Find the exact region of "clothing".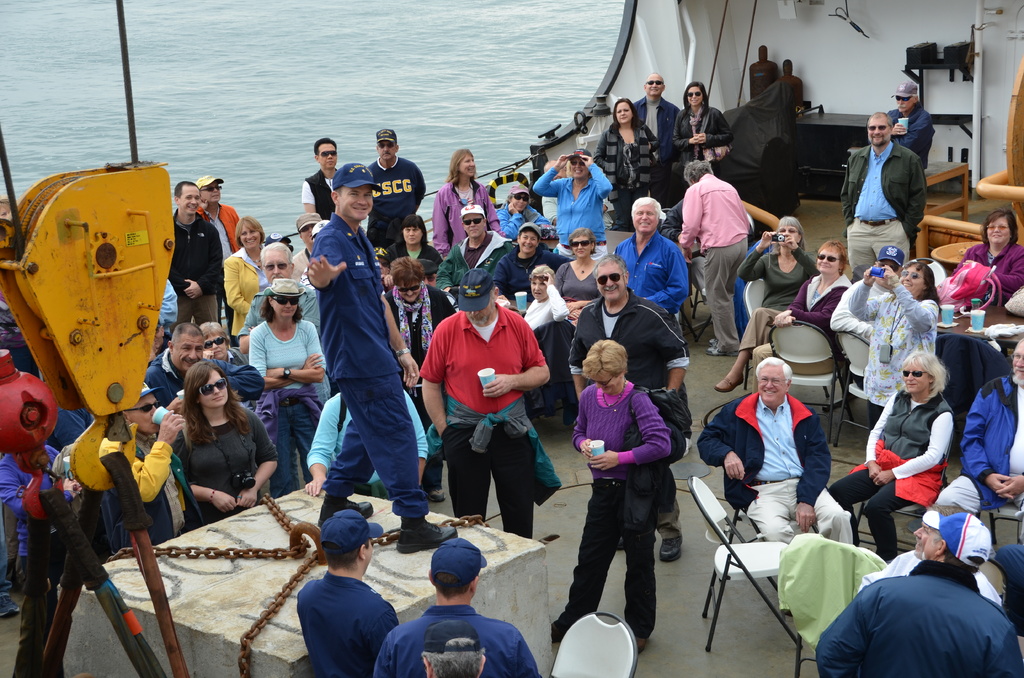
Exact region: rect(525, 289, 572, 328).
